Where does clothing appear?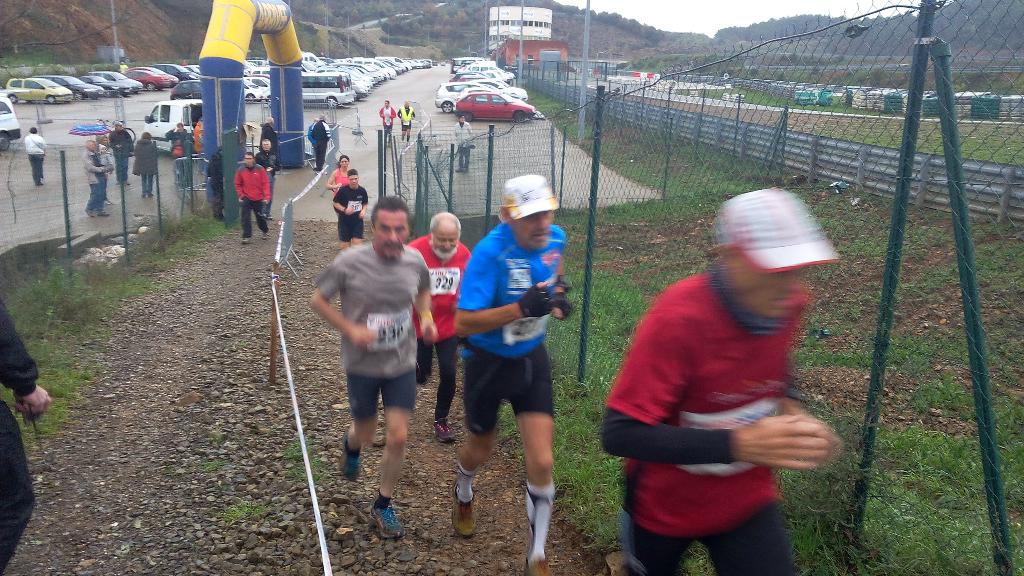
Appears at region(442, 212, 566, 470).
